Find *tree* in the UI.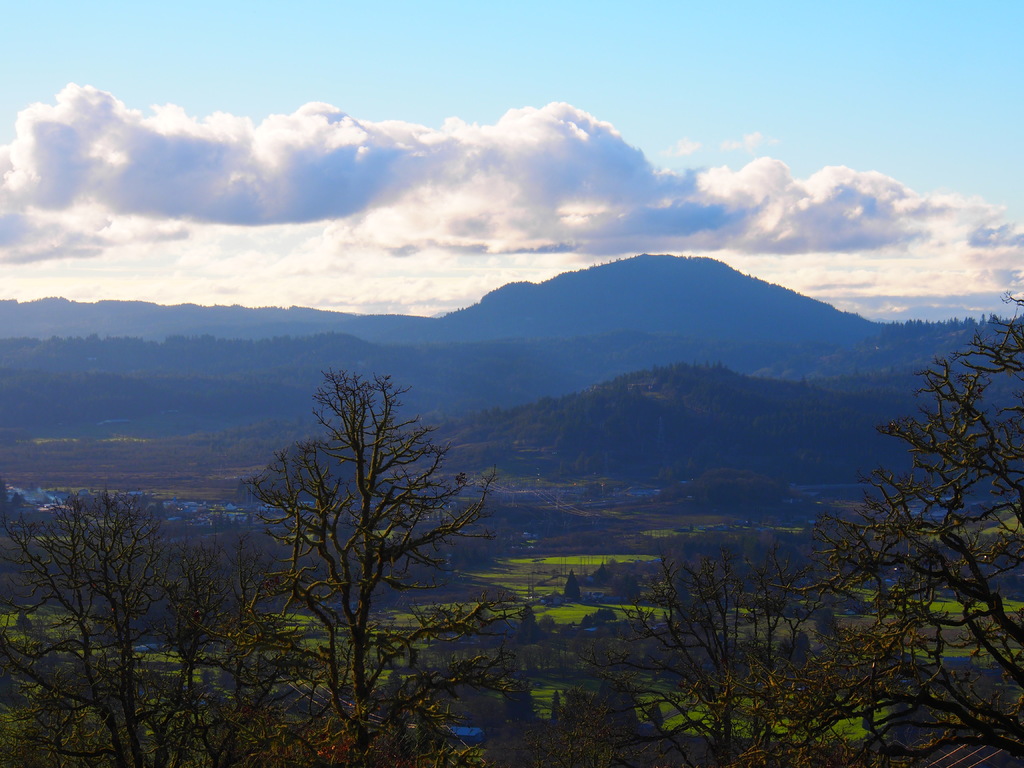
UI element at box=[813, 281, 1023, 744].
